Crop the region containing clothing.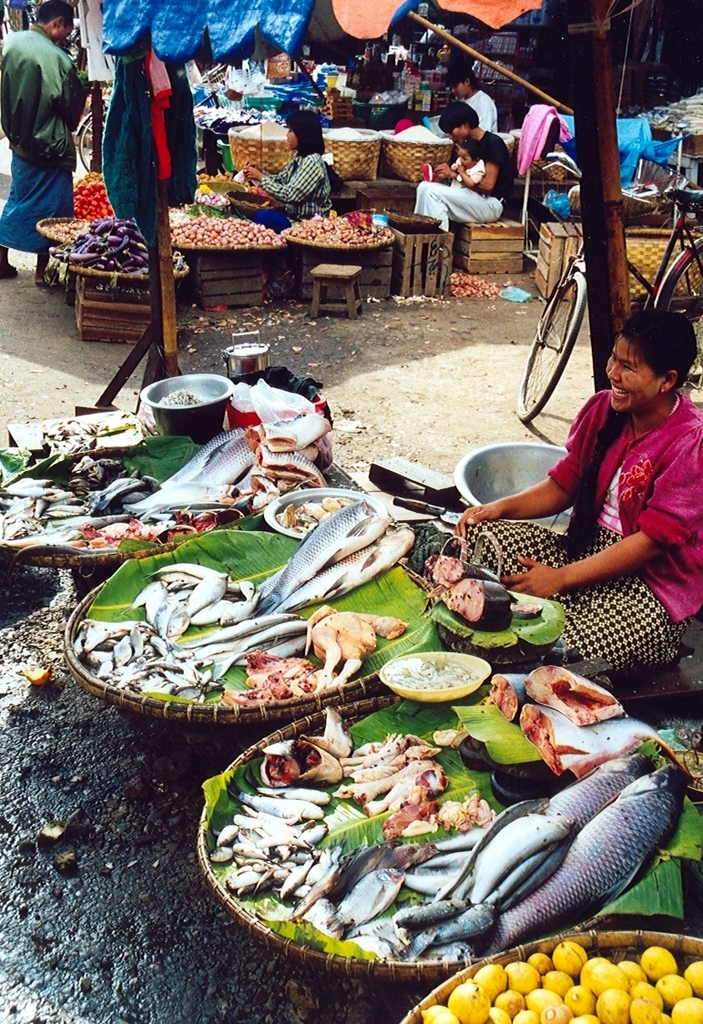
Crop region: [left=0, top=36, right=90, bottom=251].
